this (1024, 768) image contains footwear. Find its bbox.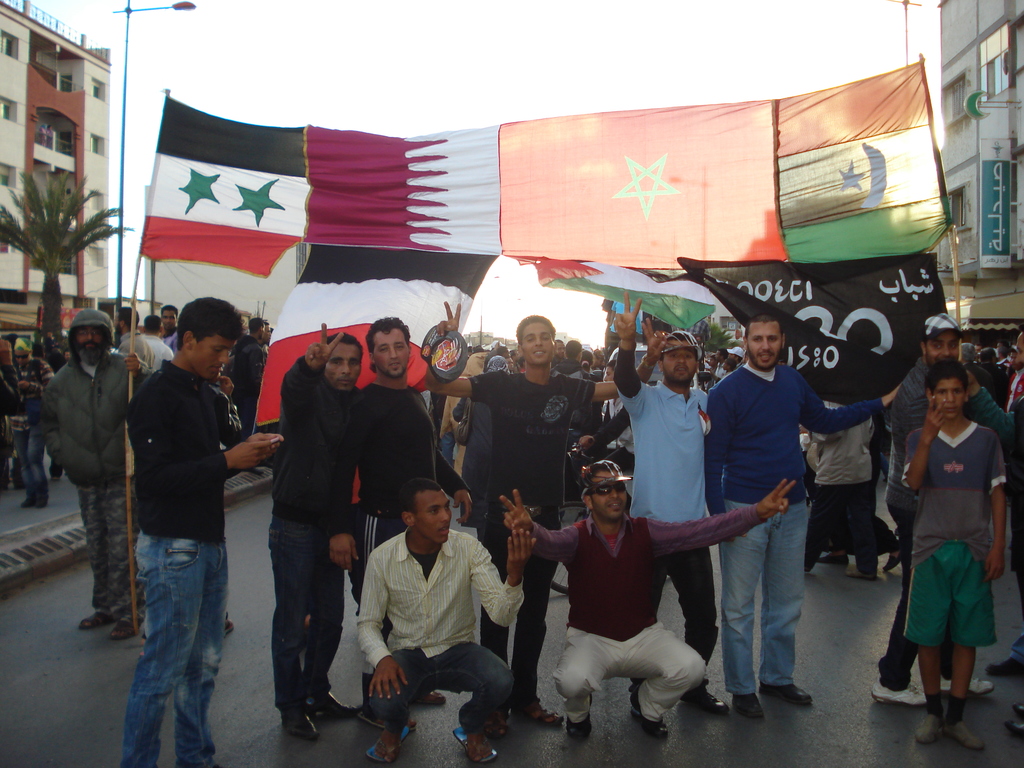
bbox=(566, 694, 595, 733).
